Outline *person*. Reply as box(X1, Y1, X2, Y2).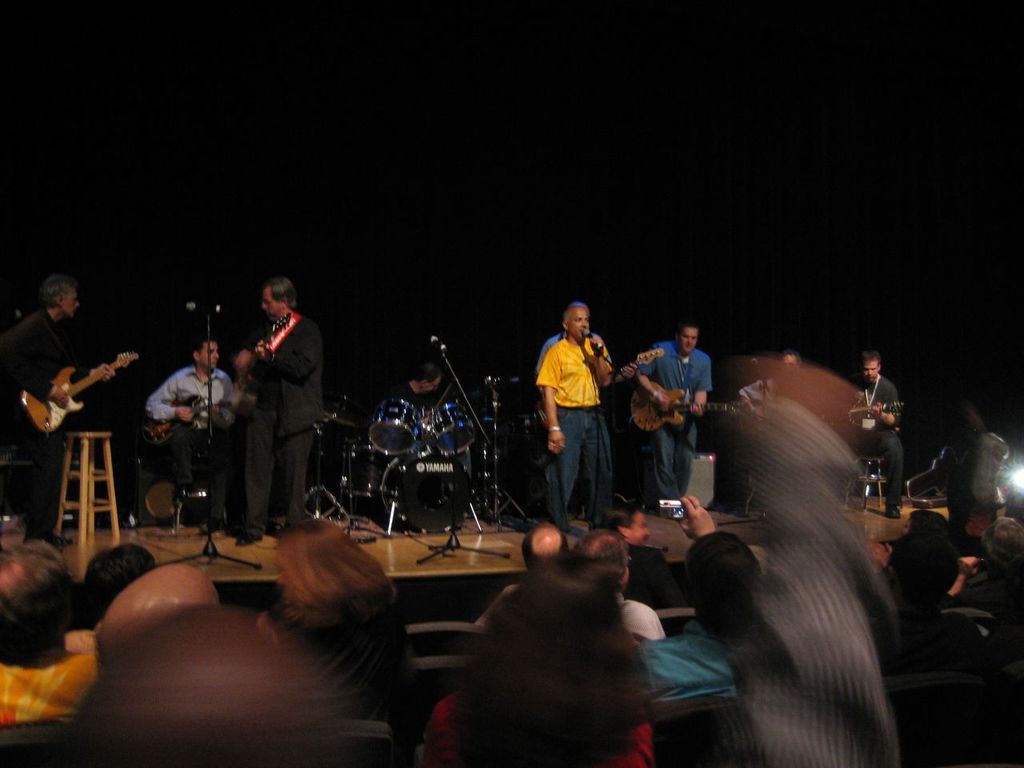
box(0, 543, 99, 762).
